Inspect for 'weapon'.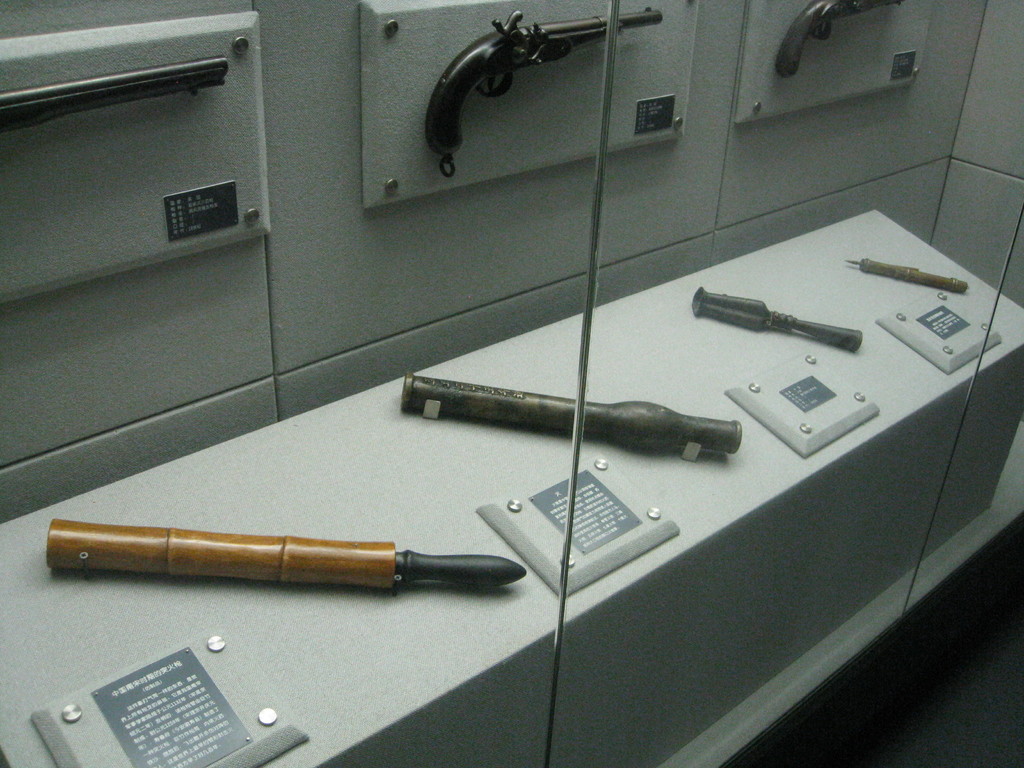
Inspection: x1=696 y1=282 x2=860 y2=355.
